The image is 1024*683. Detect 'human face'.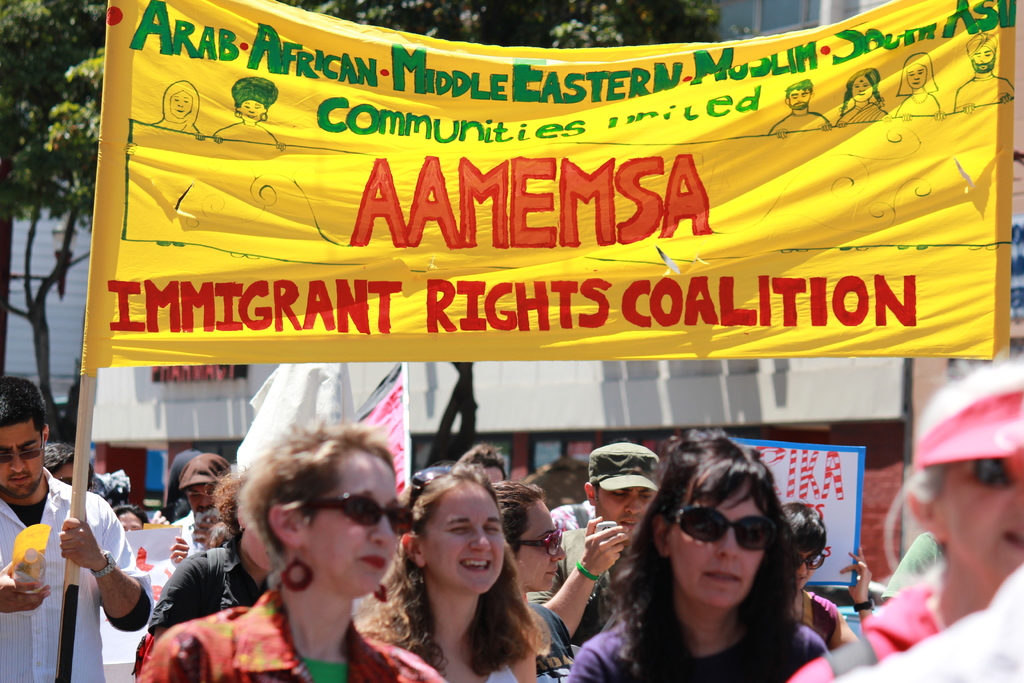
Detection: crop(927, 454, 1023, 587).
